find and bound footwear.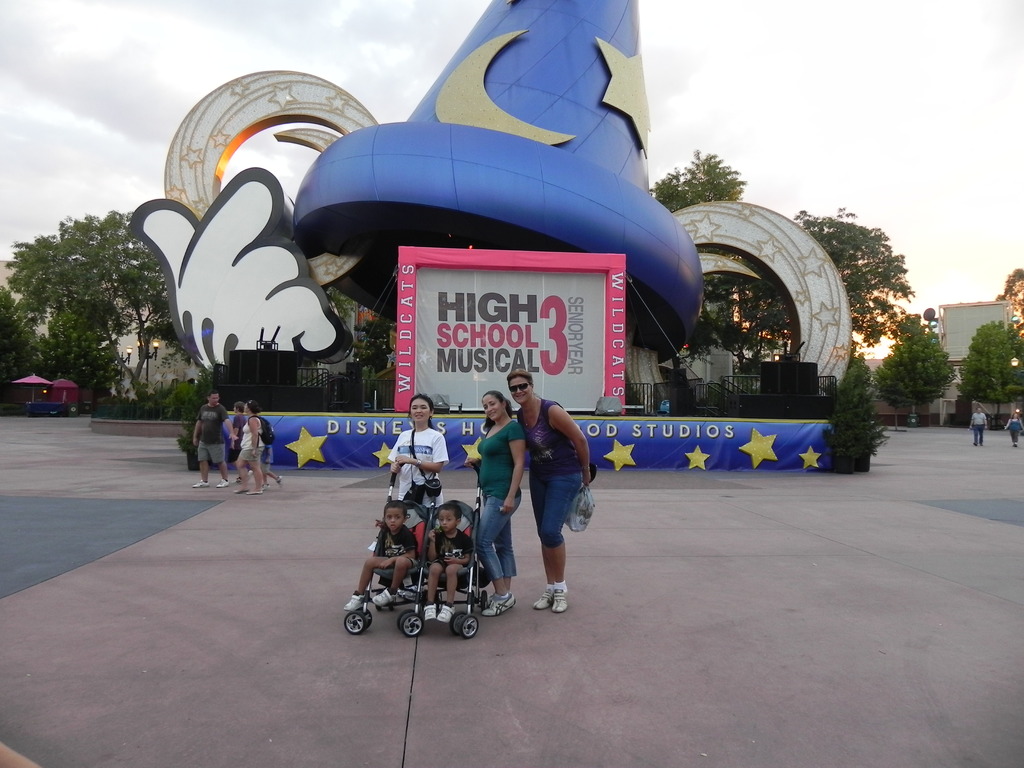
Bound: bbox=[481, 595, 513, 615].
